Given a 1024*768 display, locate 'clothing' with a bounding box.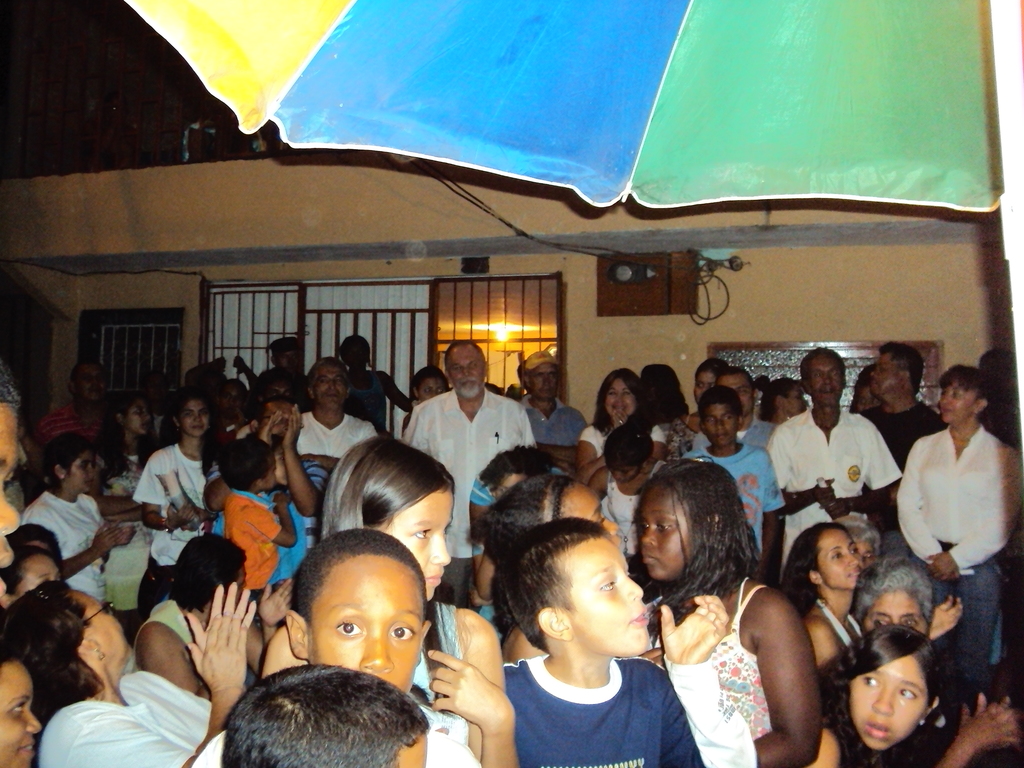
Located: (133, 430, 207, 615).
